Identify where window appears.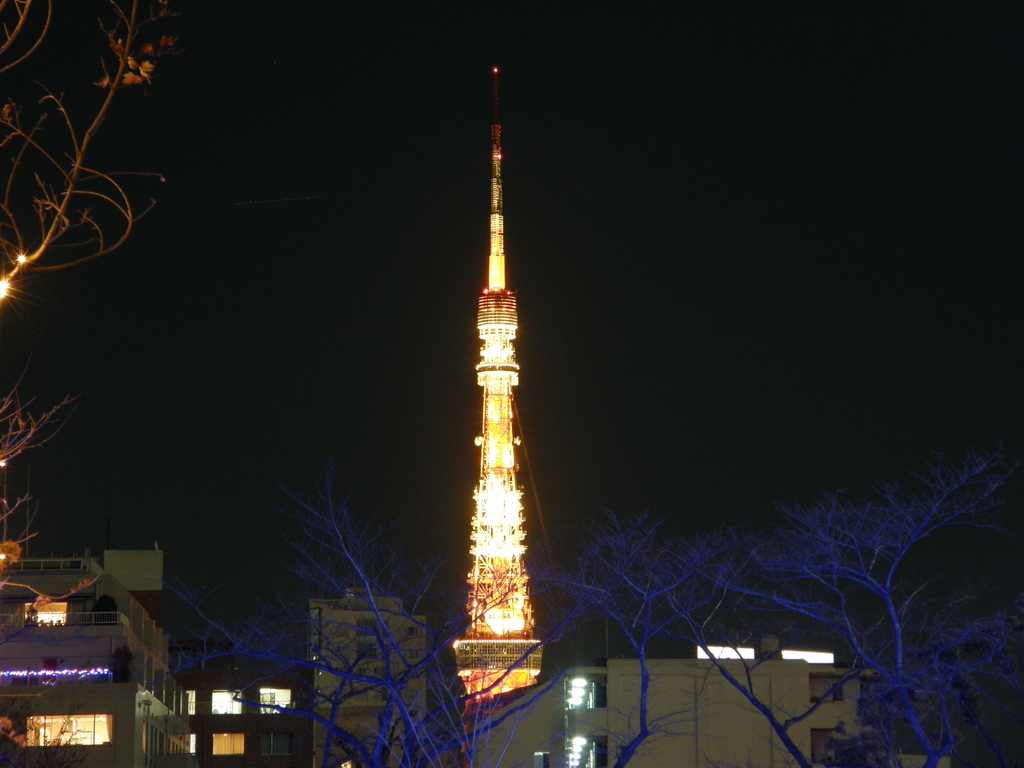
Appears at detection(404, 625, 419, 639).
